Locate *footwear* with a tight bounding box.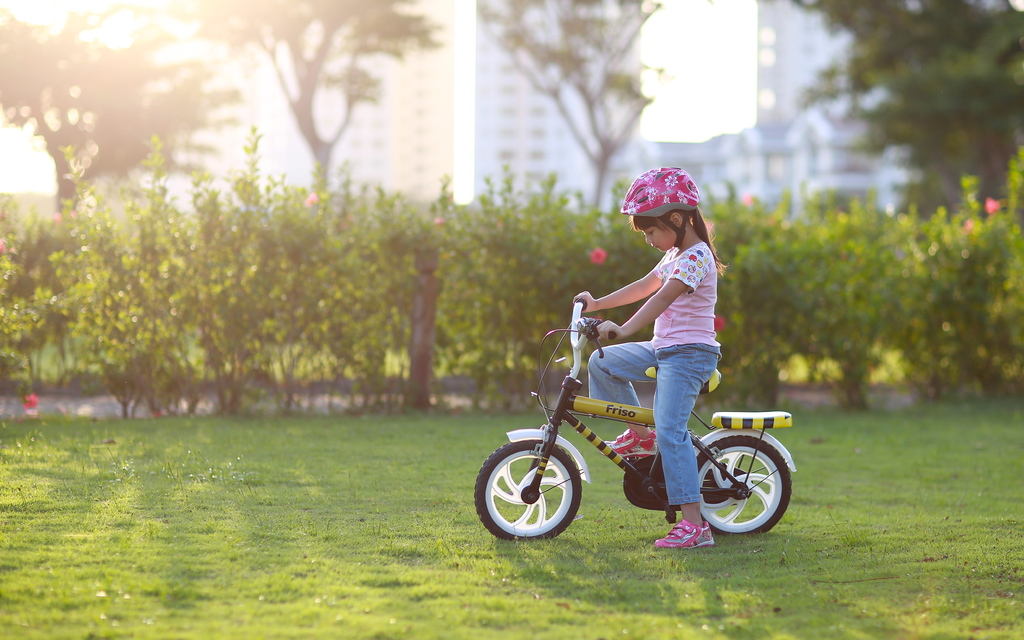
x1=656, y1=522, x2=714, y2=549.
